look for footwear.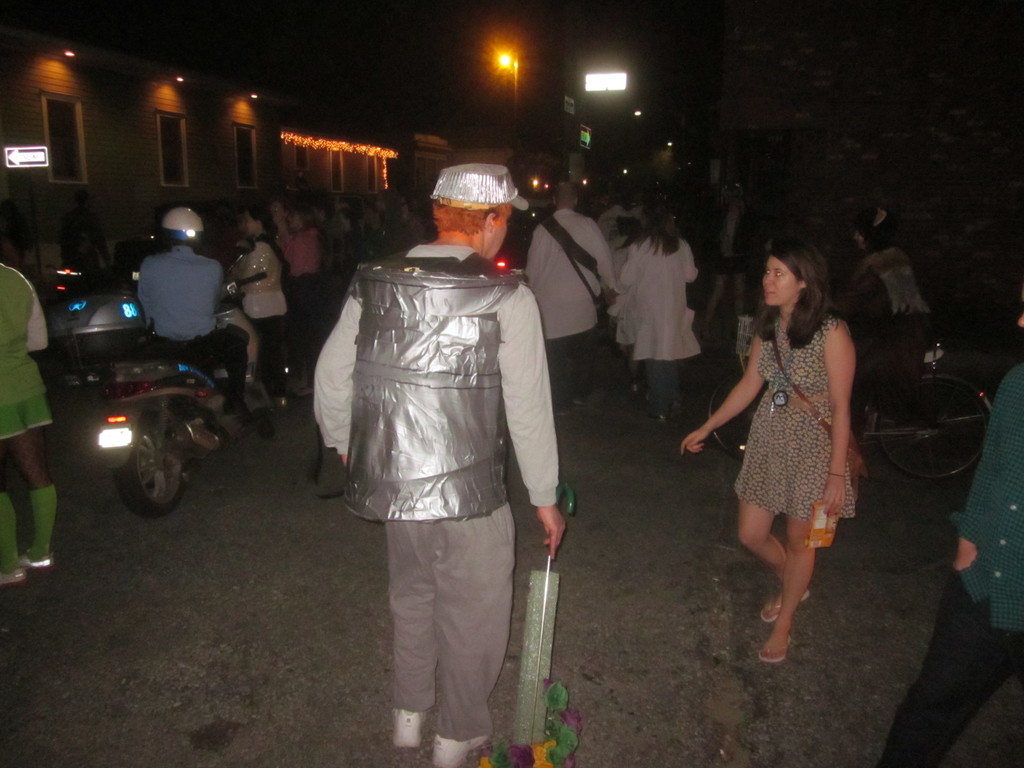
Found: x1=758, y1=631, x2=793, y2=665.
